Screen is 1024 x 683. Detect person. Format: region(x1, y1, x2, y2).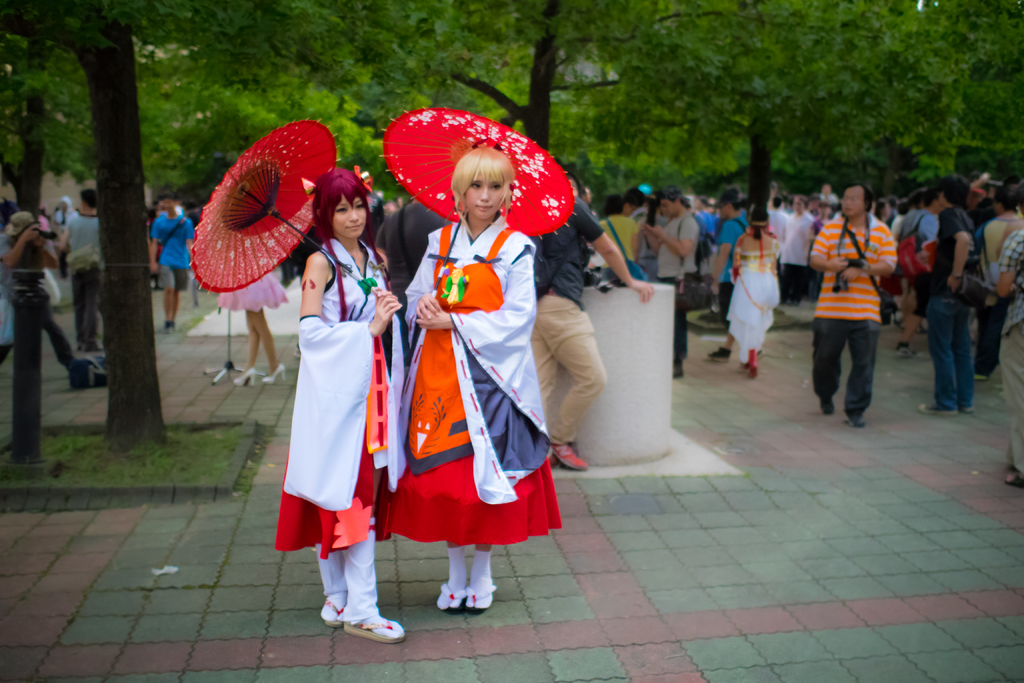
region(807, 181, 898, 426).
